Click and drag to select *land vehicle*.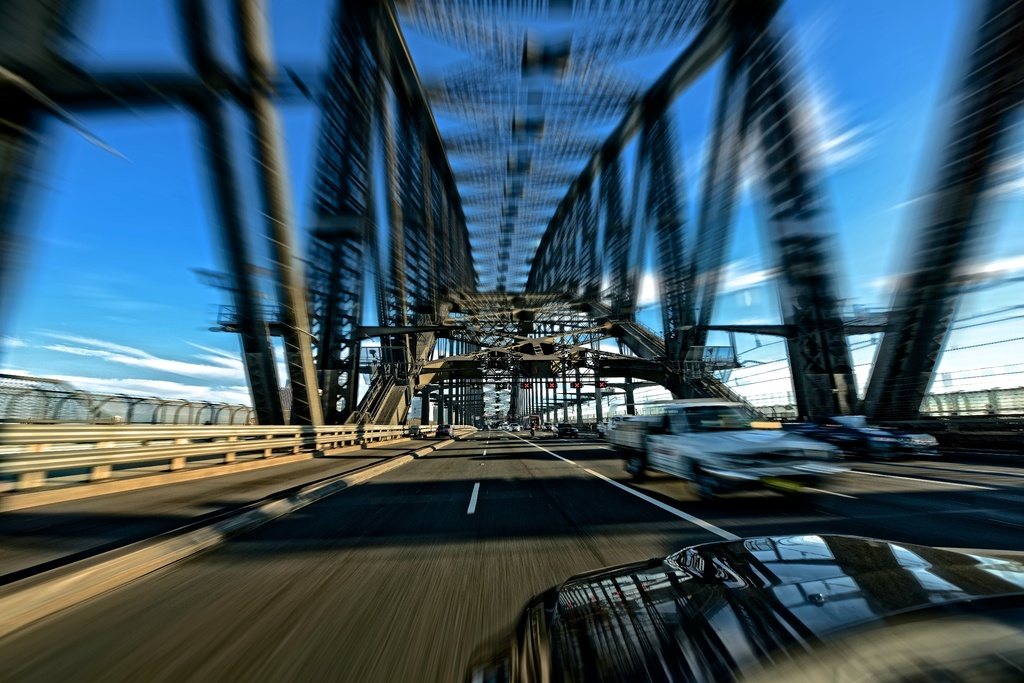
Selection: [left=449, top=487, right=975, bottom=677].
